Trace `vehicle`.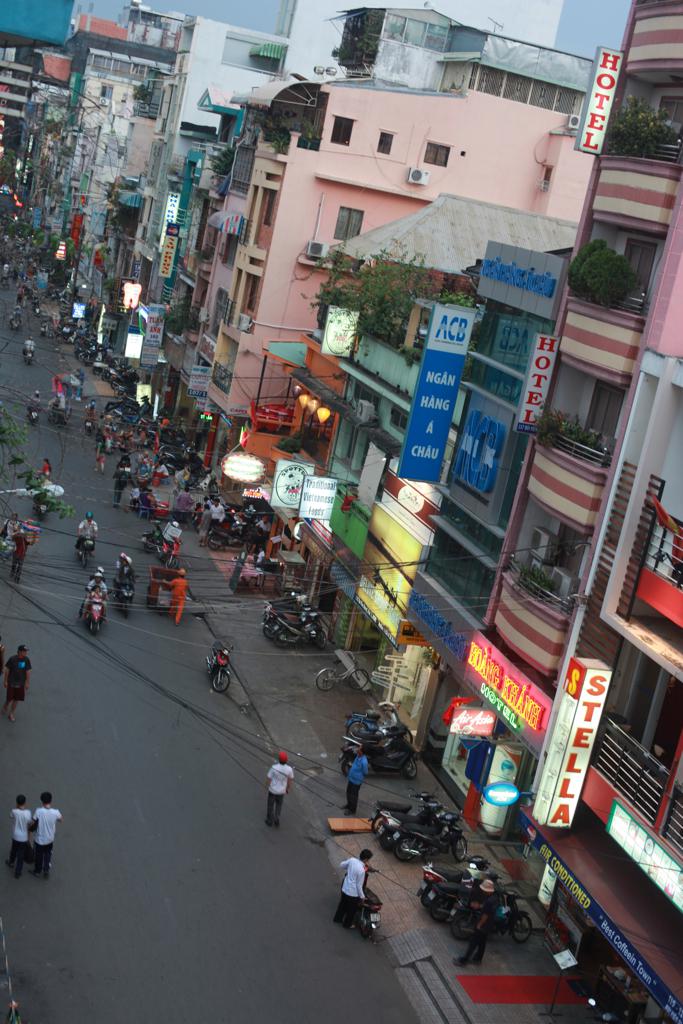
Traced to select_region(417, 867, 547, 943).
